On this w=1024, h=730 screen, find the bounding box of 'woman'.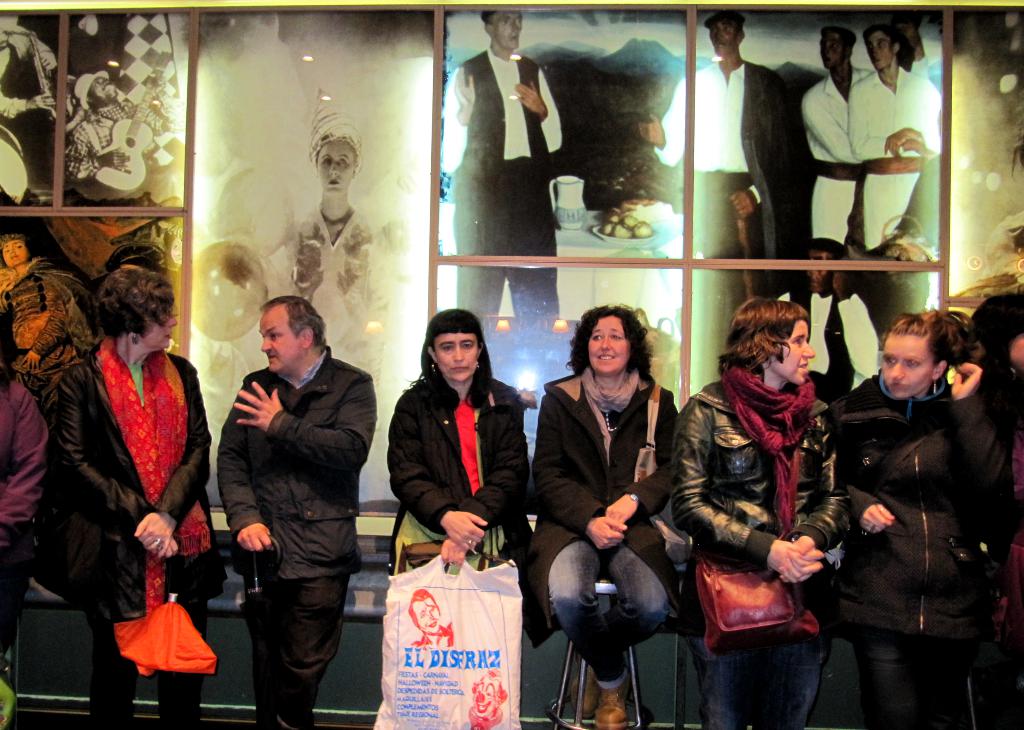
Bounding box: l=828, t=312, r=1014, b=729.
